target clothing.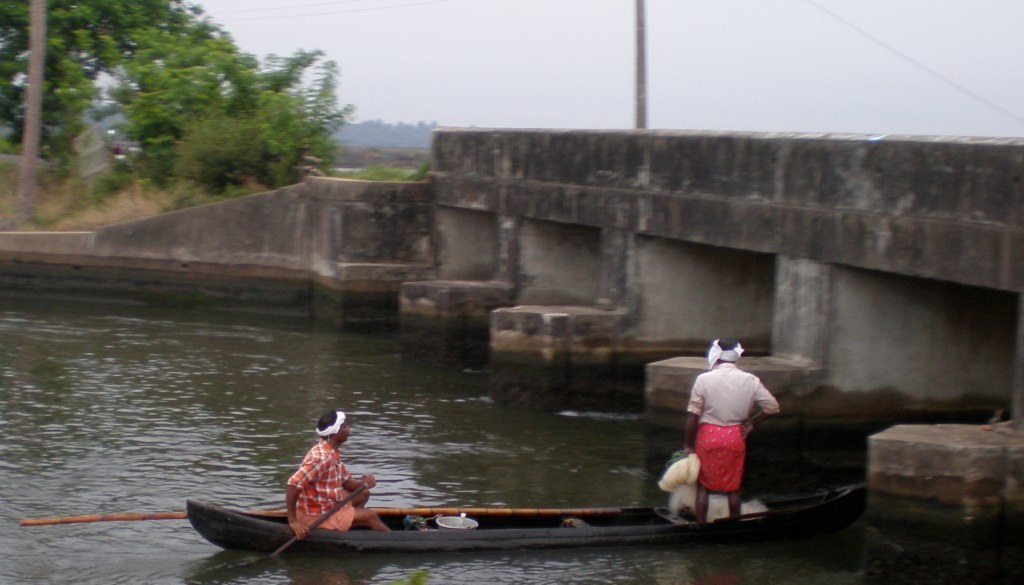
Target region: <region>683, 357, 780, 513</region>.
